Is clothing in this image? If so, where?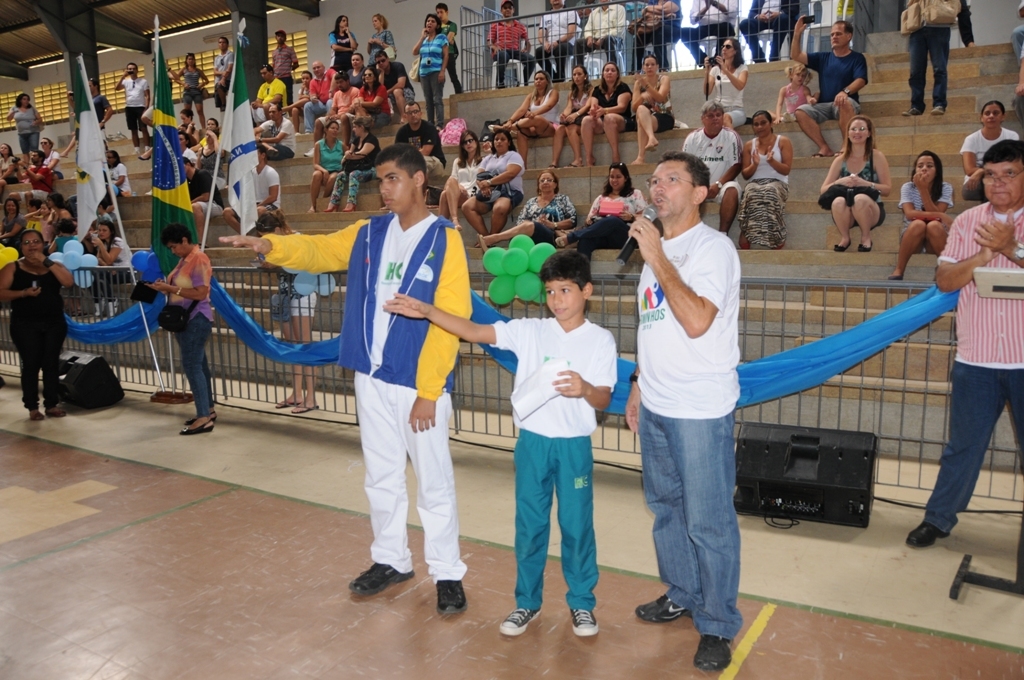
Yes, at bbox=(317, 135, 353, 178).
